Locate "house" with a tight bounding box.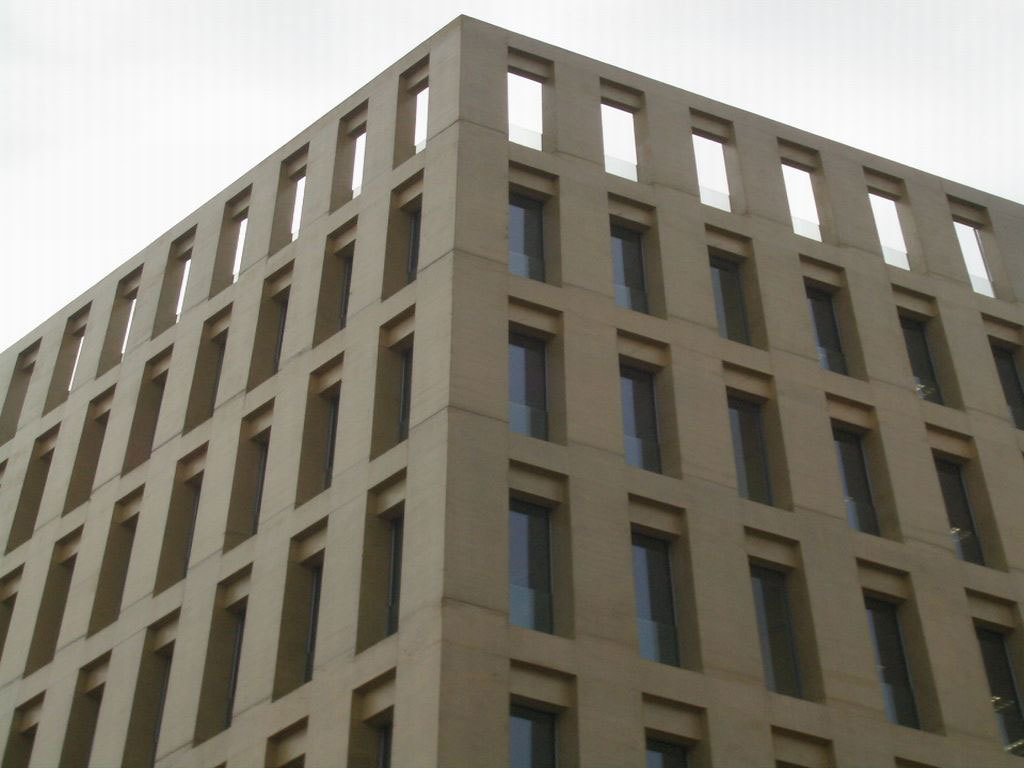
l=0, t=16, r=1023, b=767.
